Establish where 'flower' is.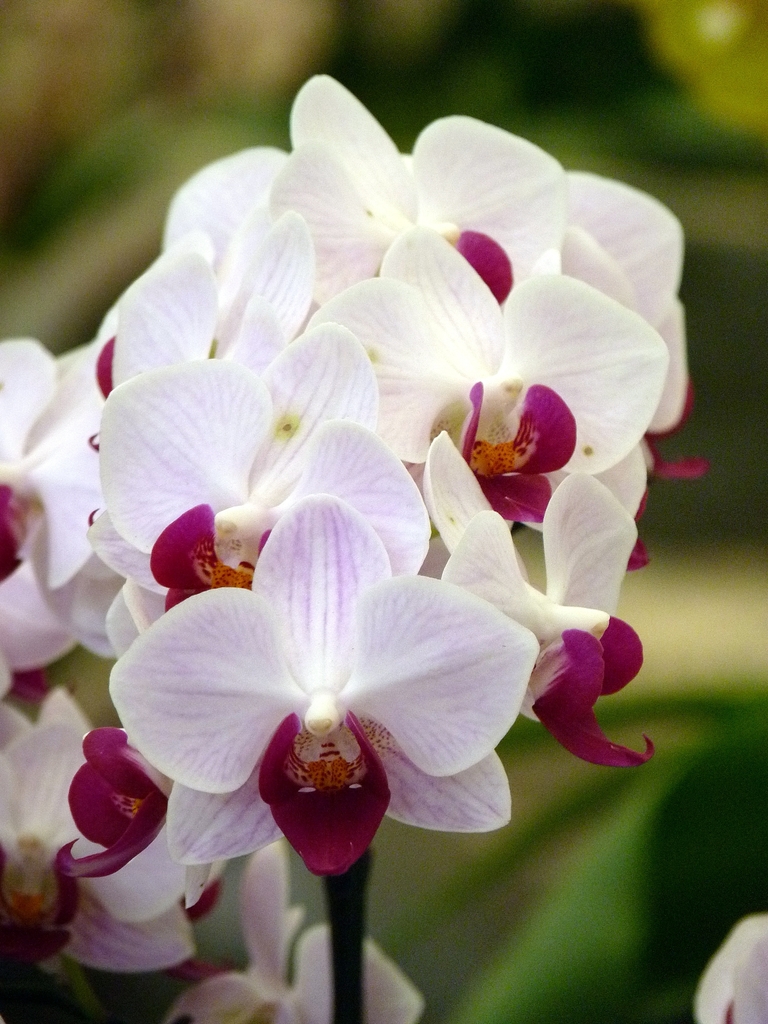
Established at rect(694, 913, 767, 1023).
